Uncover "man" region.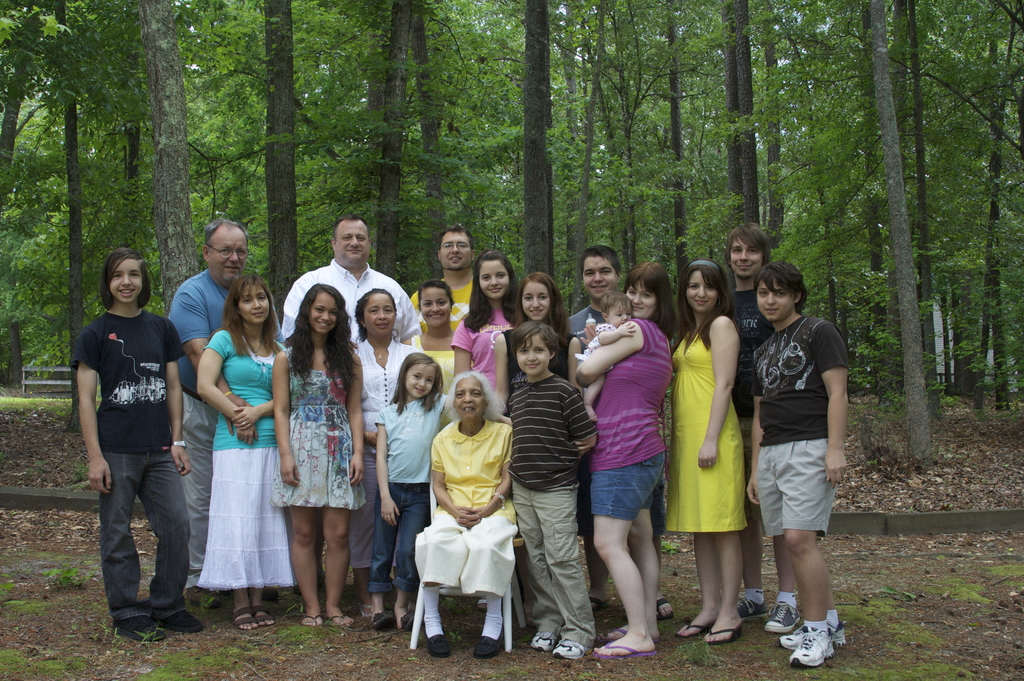
Uncovered: l=746, t=256, r=847, b=669.
